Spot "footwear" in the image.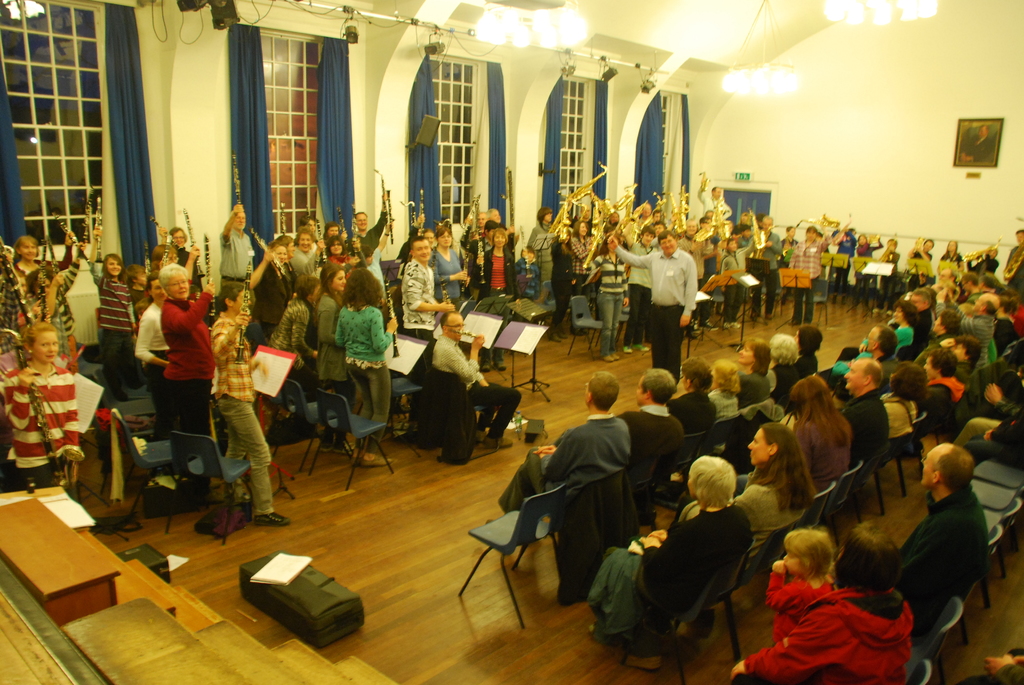
"footwear" found at bbox=(255, 511, 287, 530).
